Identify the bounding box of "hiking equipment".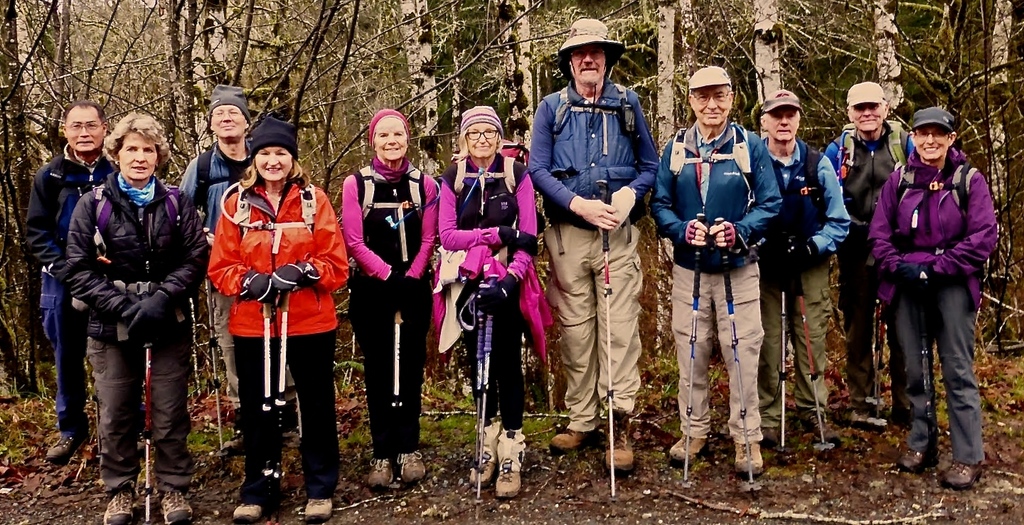
x1=189, y1=136, x2=259, y2=240.
